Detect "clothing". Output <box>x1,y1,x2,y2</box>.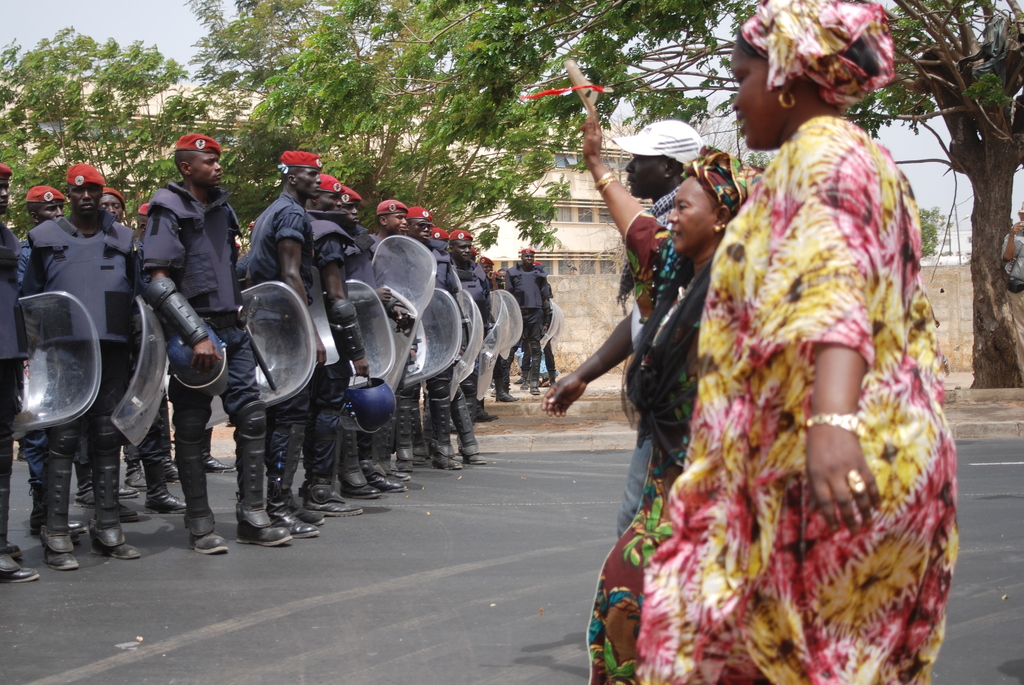
<box>606,186,696,526</box>.
